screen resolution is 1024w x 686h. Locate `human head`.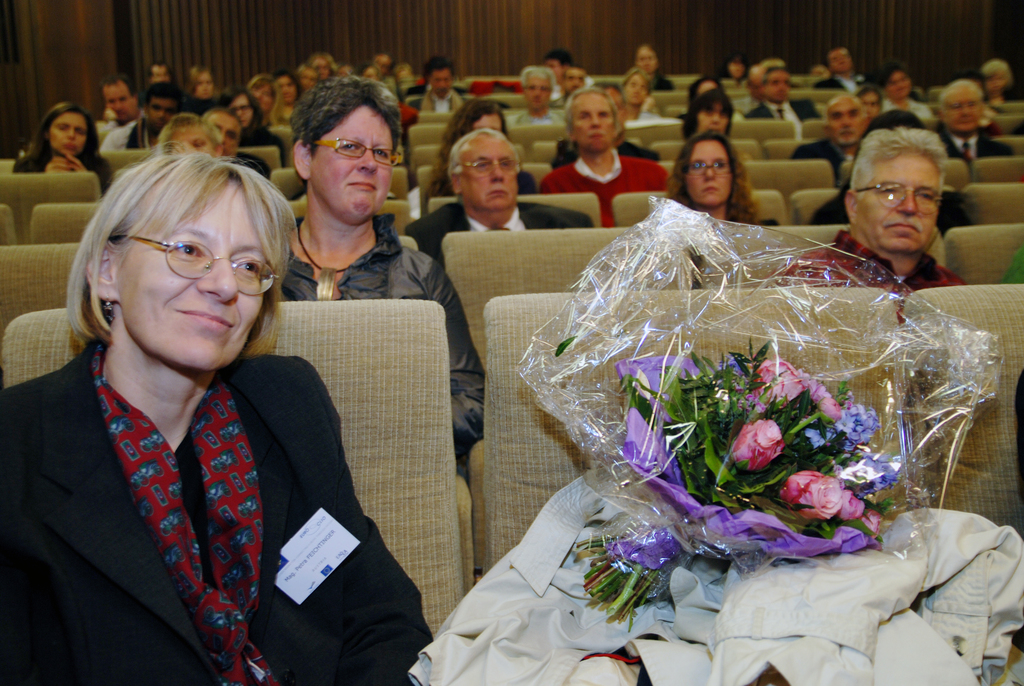
[x1=269, y1=70, x2=300, y2=106].
